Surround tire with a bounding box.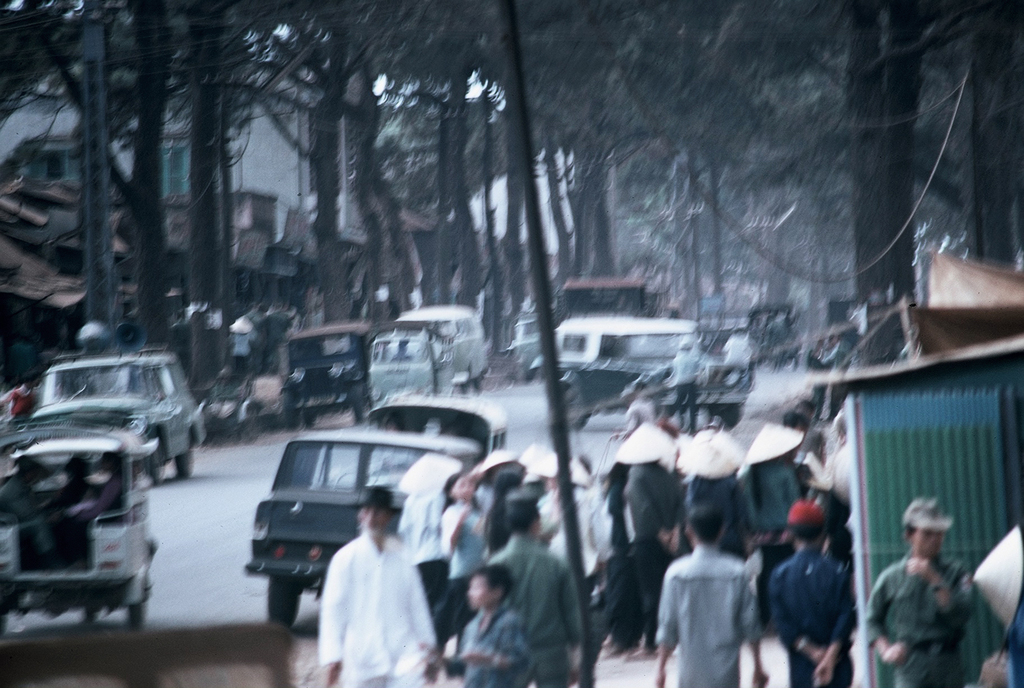
region(148, 442, 168, 489).
